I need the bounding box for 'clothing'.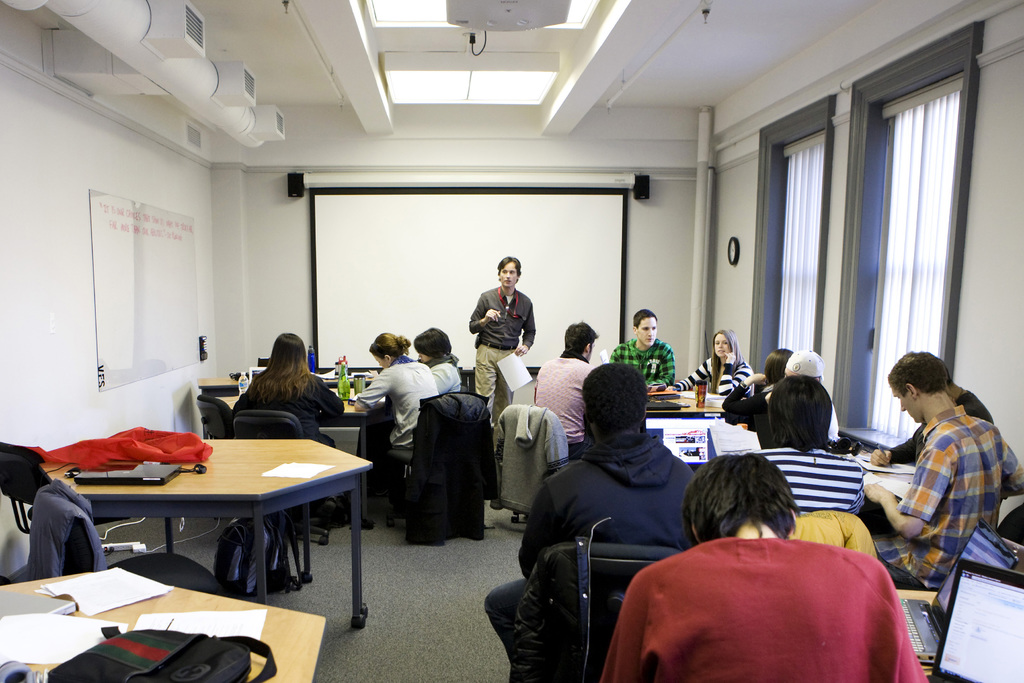
Here it is: bbox(421, 350, 462, 400).
